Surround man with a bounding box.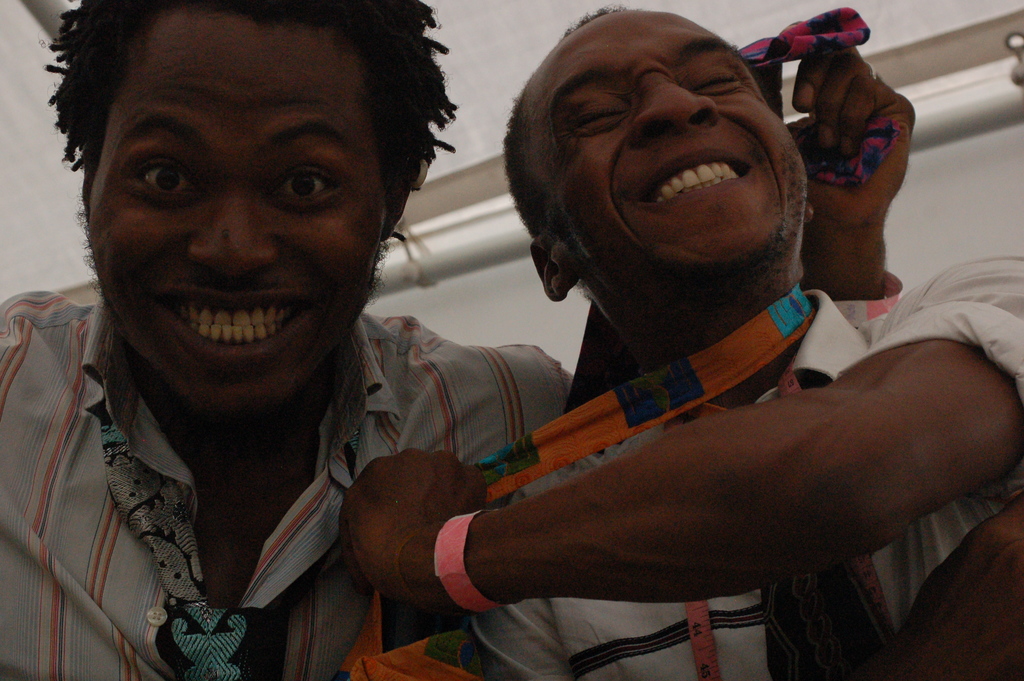
[330,0,1023,680].
